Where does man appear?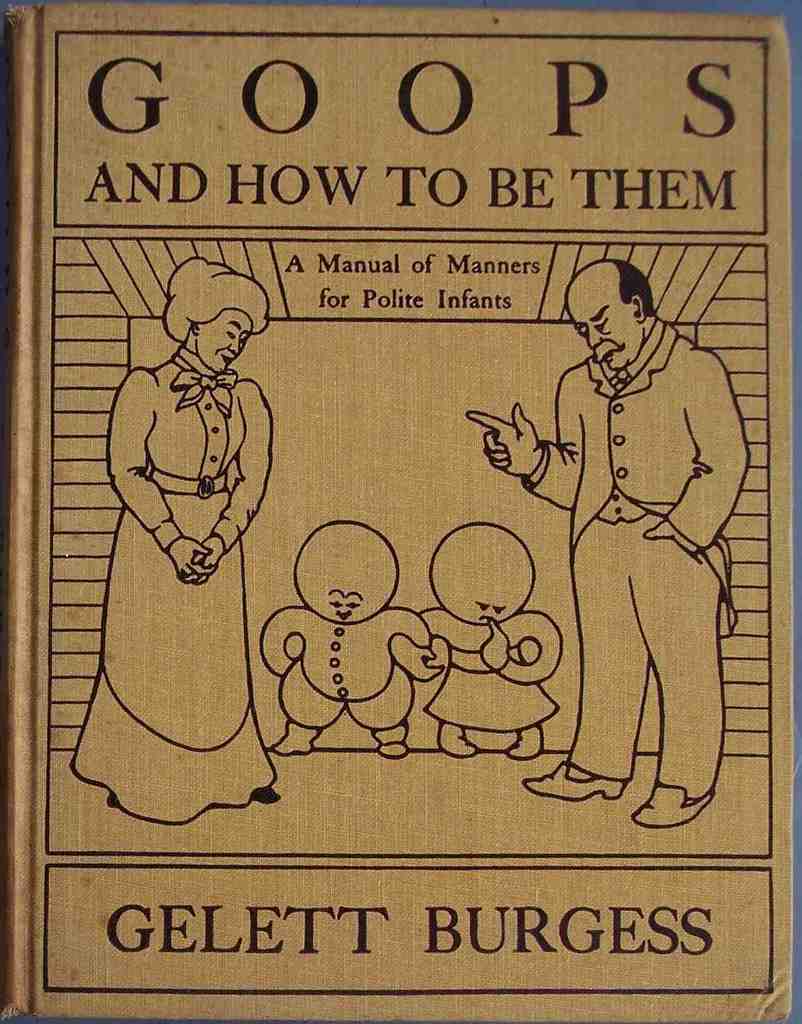
Appears at 461, 257, 748, 829.
